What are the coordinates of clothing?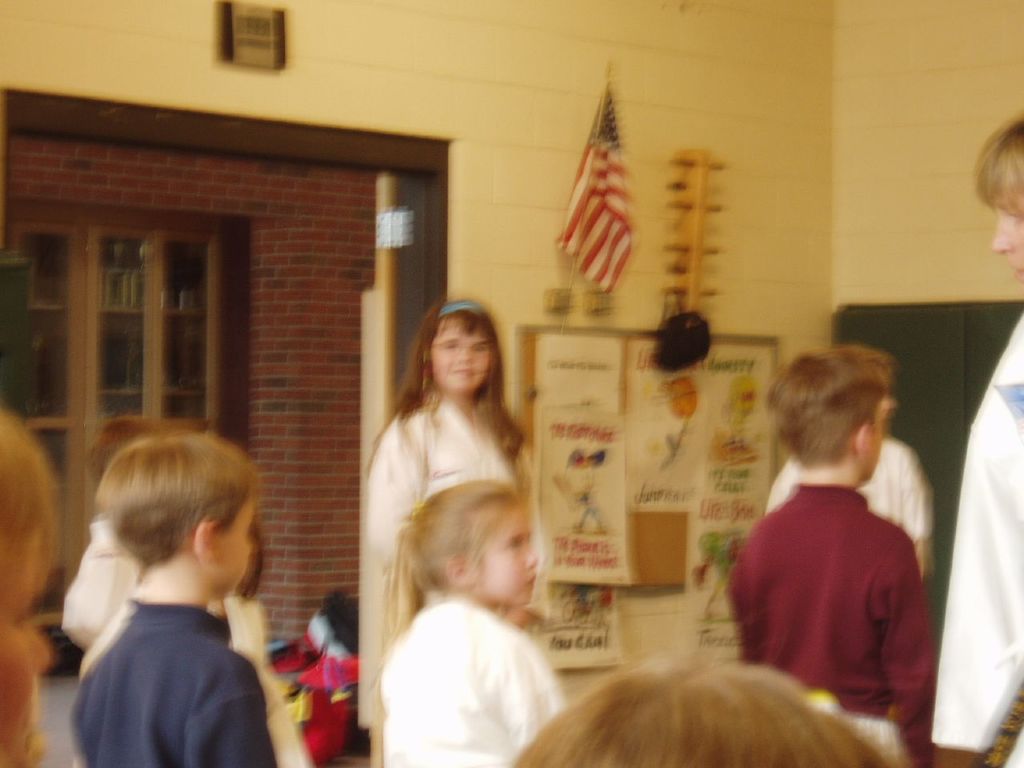
(66, 595, 275, 767).
